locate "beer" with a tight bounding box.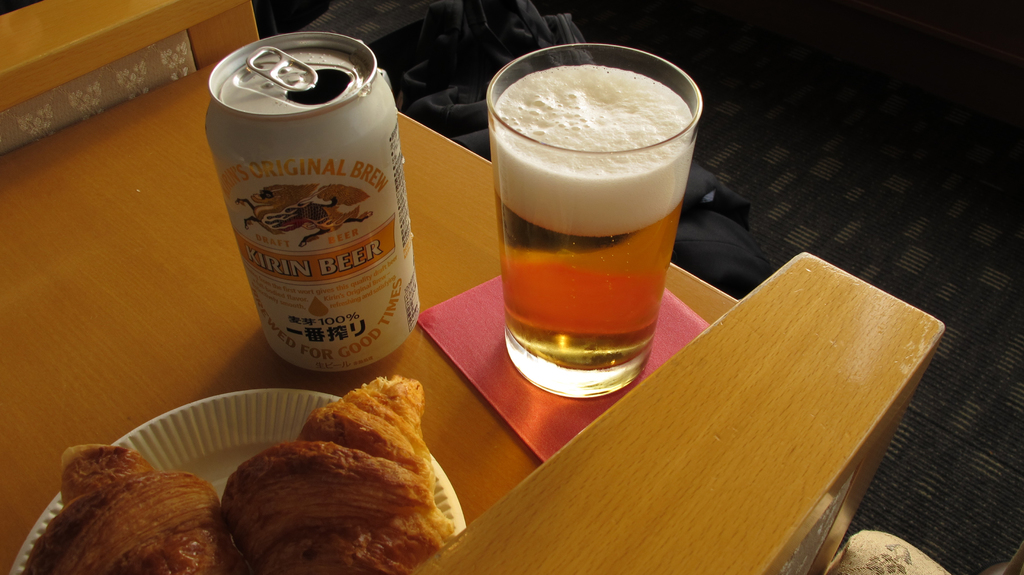
[206,32,420,378].
